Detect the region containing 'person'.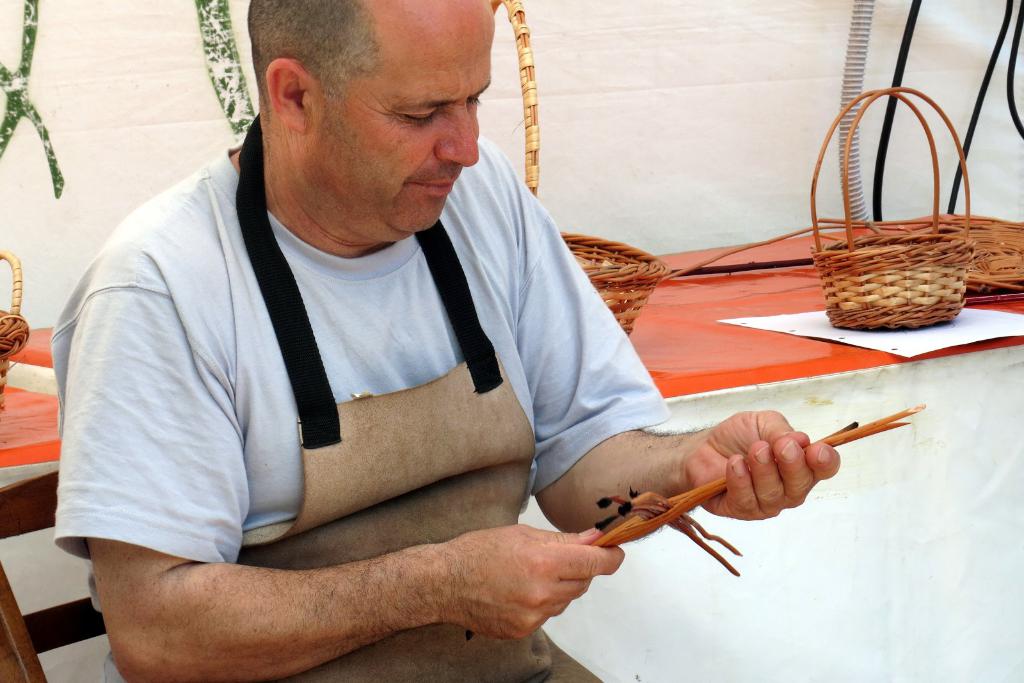
rect(51, 0, 839, 682).
